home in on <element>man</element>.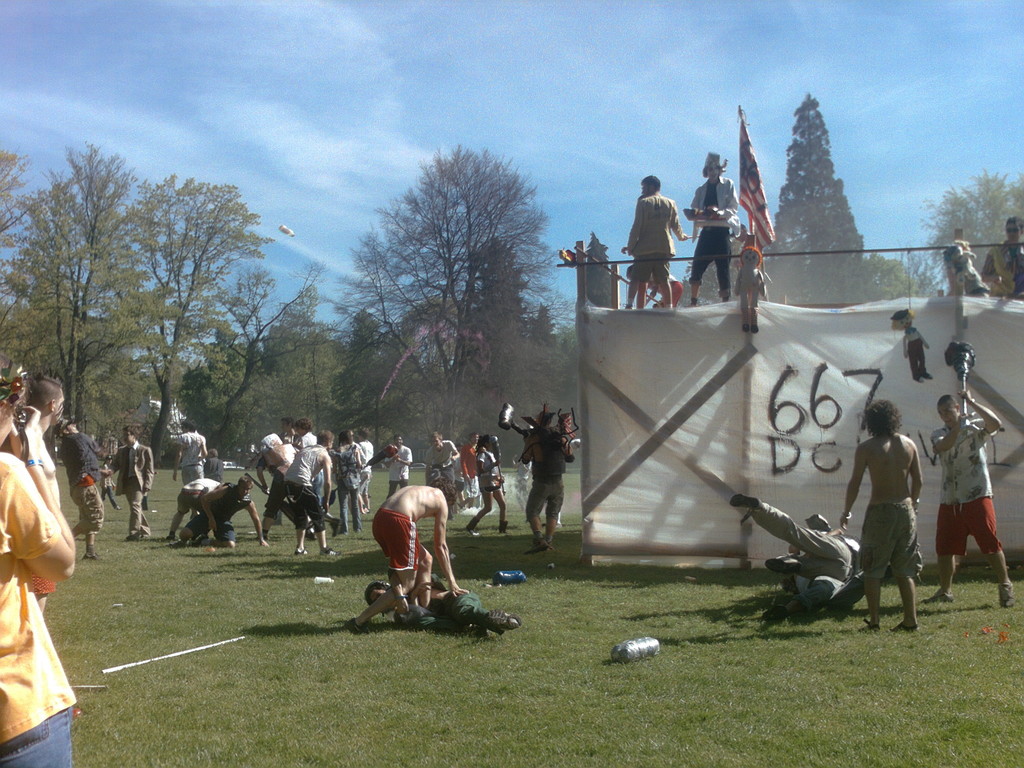
Homed in at x1=918 y1=383 x2=1007 y2=611.
